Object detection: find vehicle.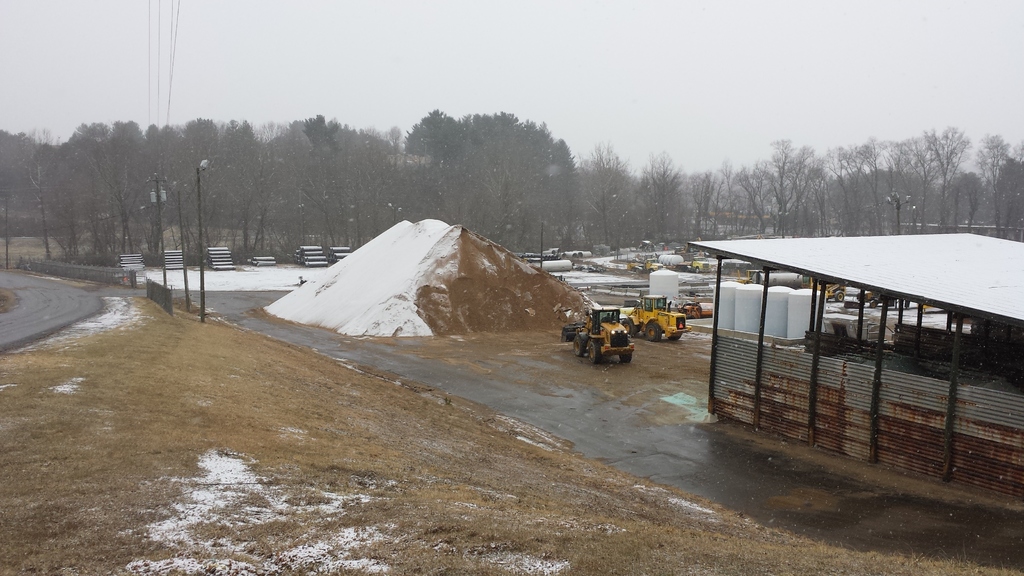
region(676, 297, 716, 317).
